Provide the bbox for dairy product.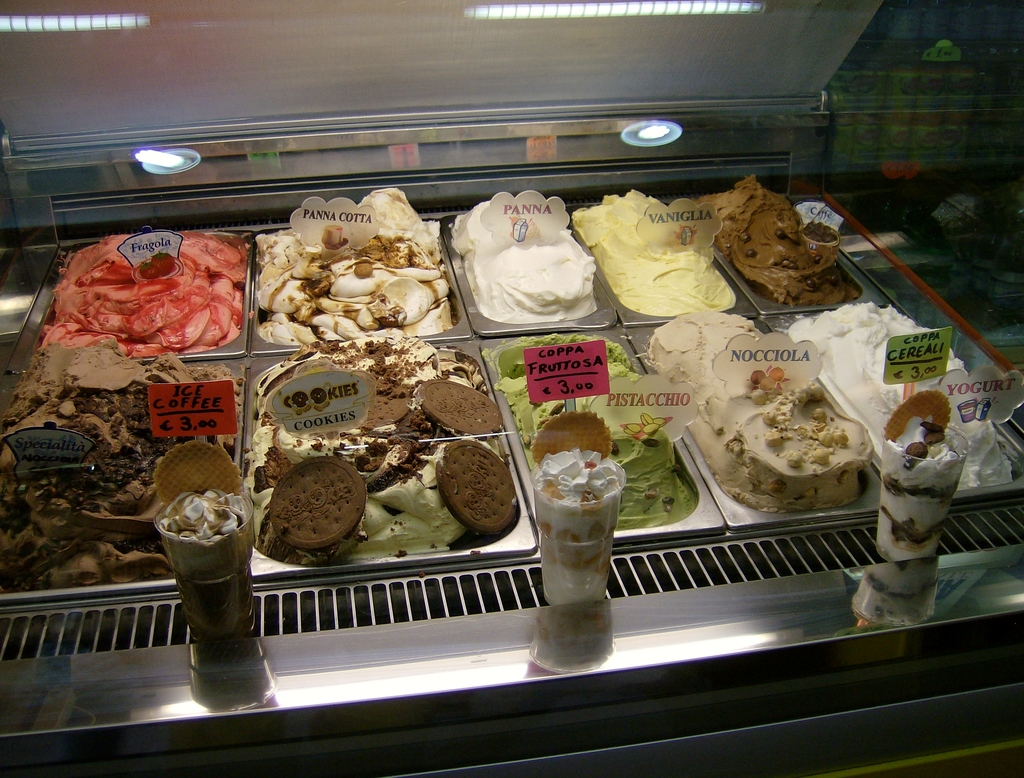
[x1=516, y1=347, x2=683, y2=523].
